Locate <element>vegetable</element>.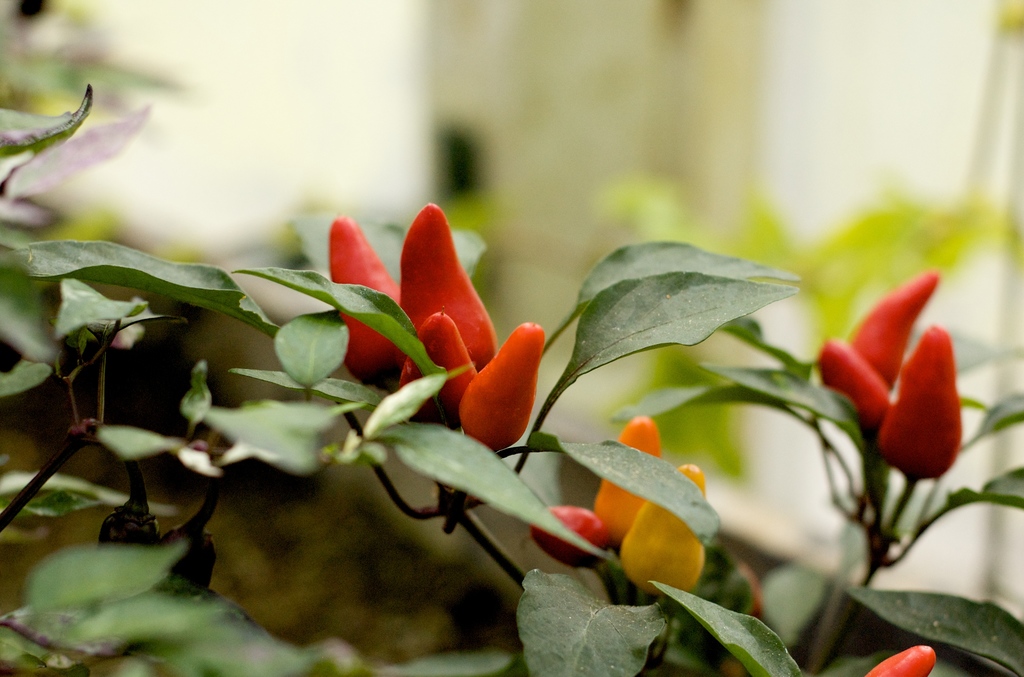
Bounding box: l=529, t=507, r=612, b=569.
